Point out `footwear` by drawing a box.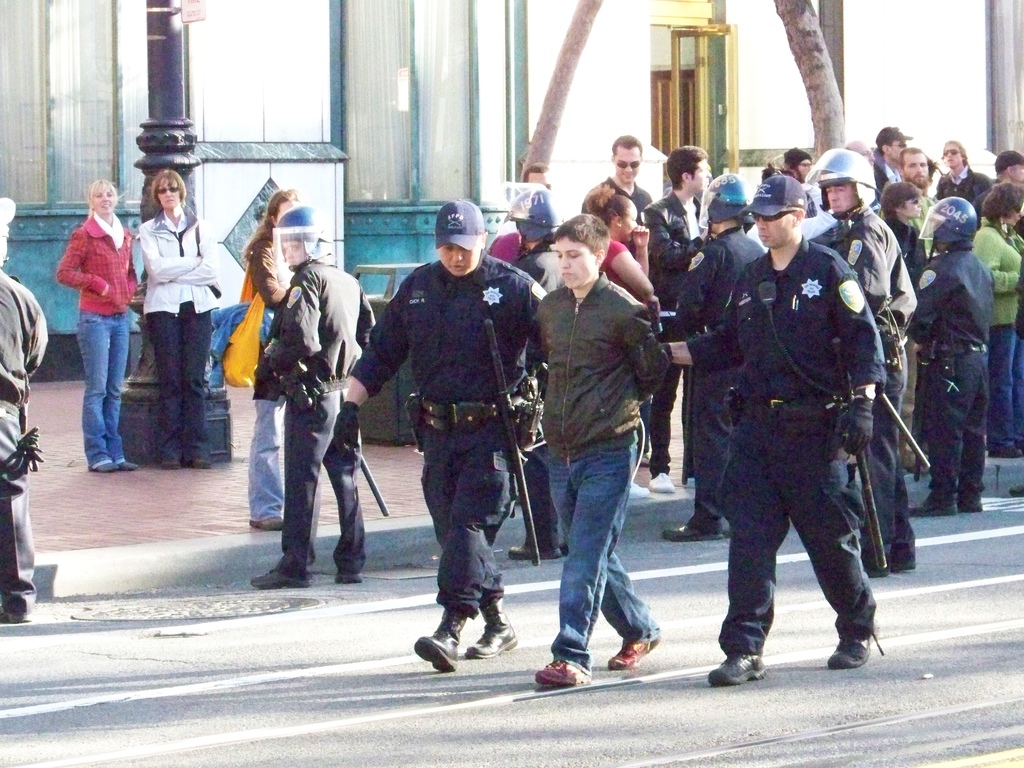
(x1=248, y1=569, x2=313, y2=589).
